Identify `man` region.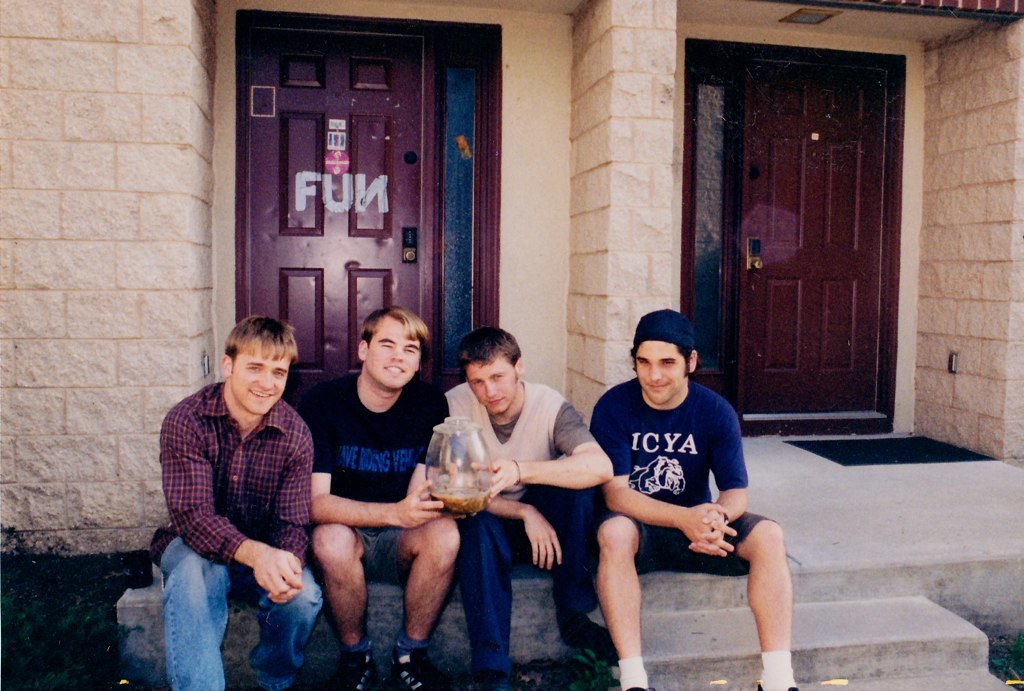
Region: pyautogui.locateOnScreen(592, 312, 809, 690).
